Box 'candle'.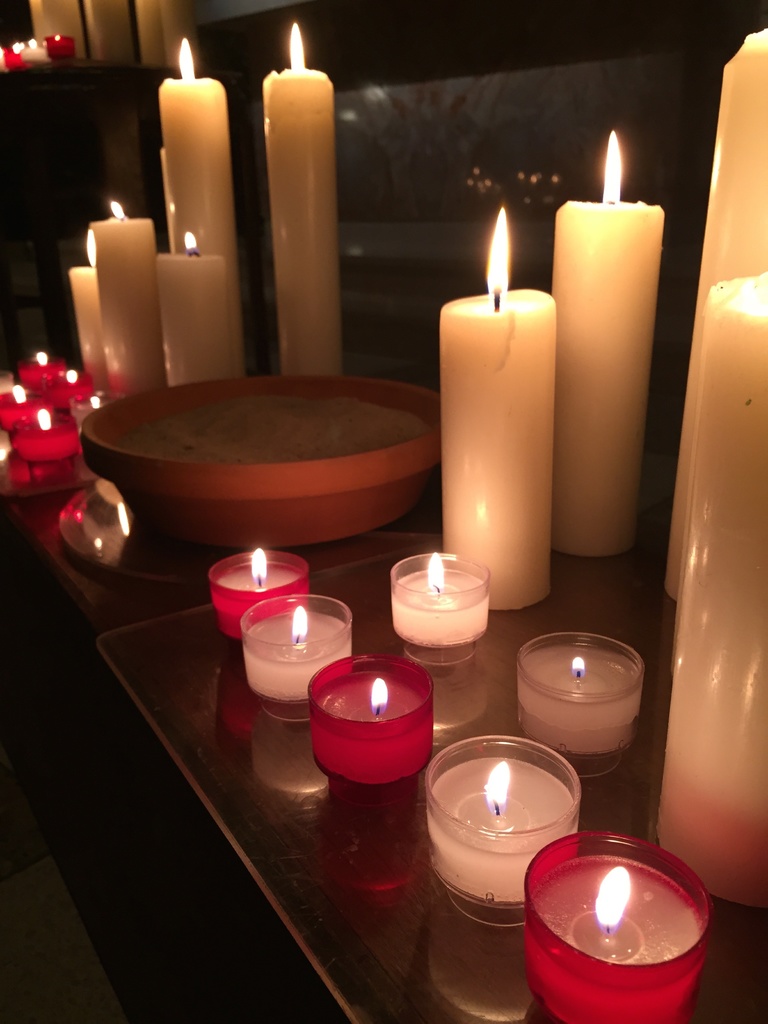
pyautogui.locateOnScreen(524, 832, 709, 1021).
